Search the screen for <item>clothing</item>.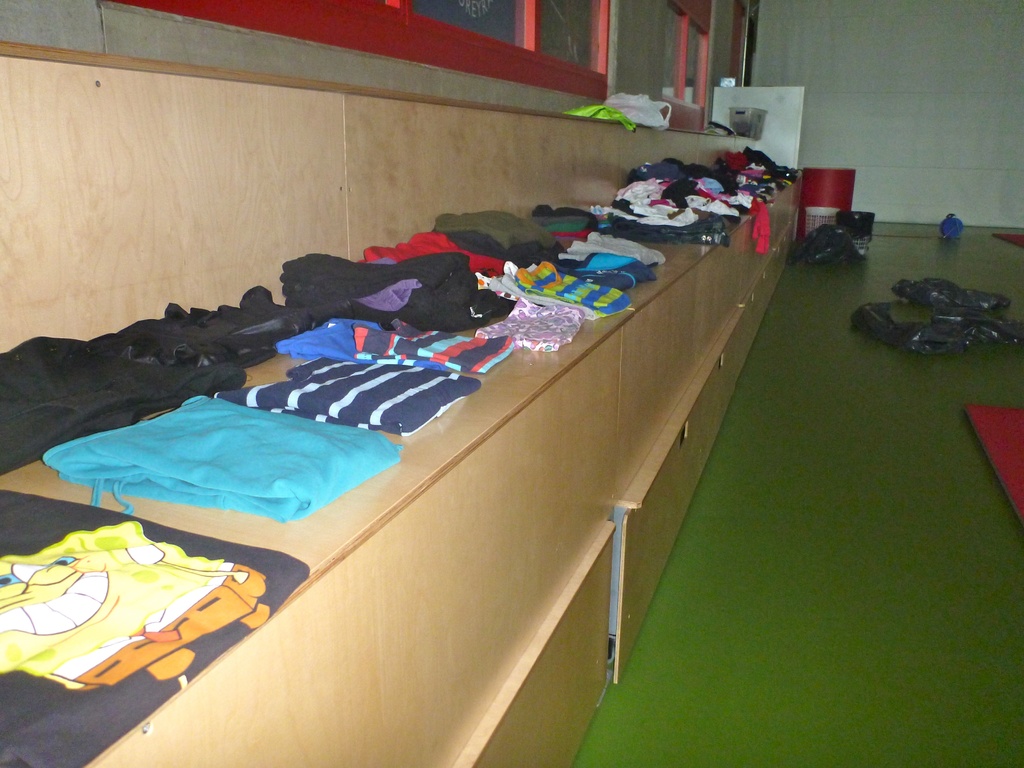
Found at l=279, t=250, r=517, b=322.
